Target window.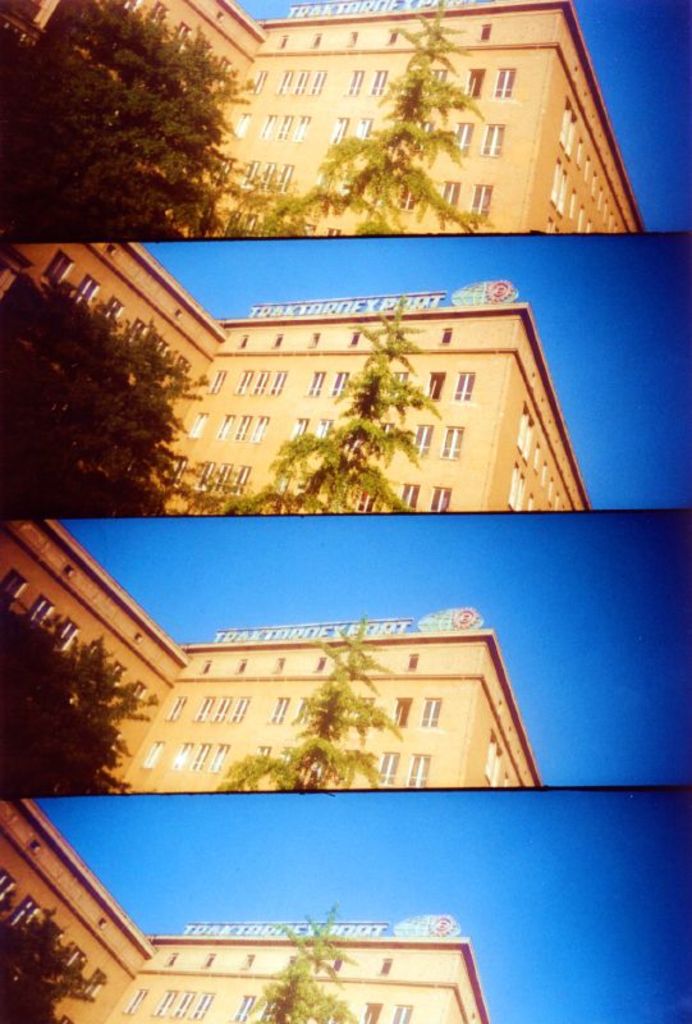
Target region: [x1=239, y1=159, x2=260, y2=188].
